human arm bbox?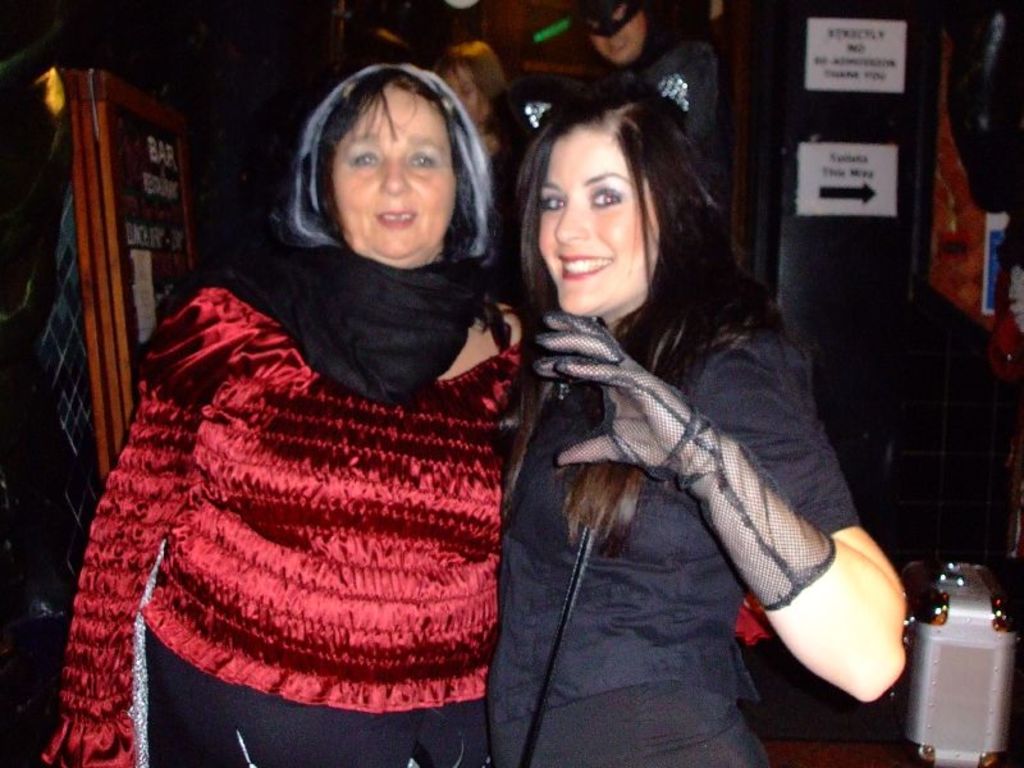
<bbox>38, 282, 205, 767</bbox>
